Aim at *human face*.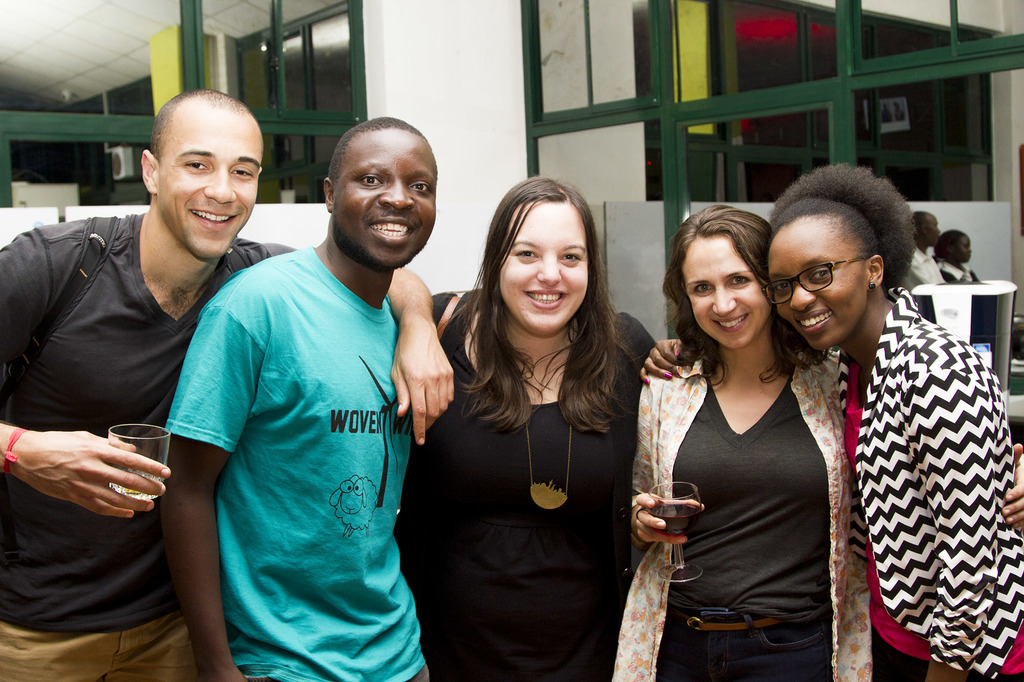
Aimed at 956/234/972/262.
